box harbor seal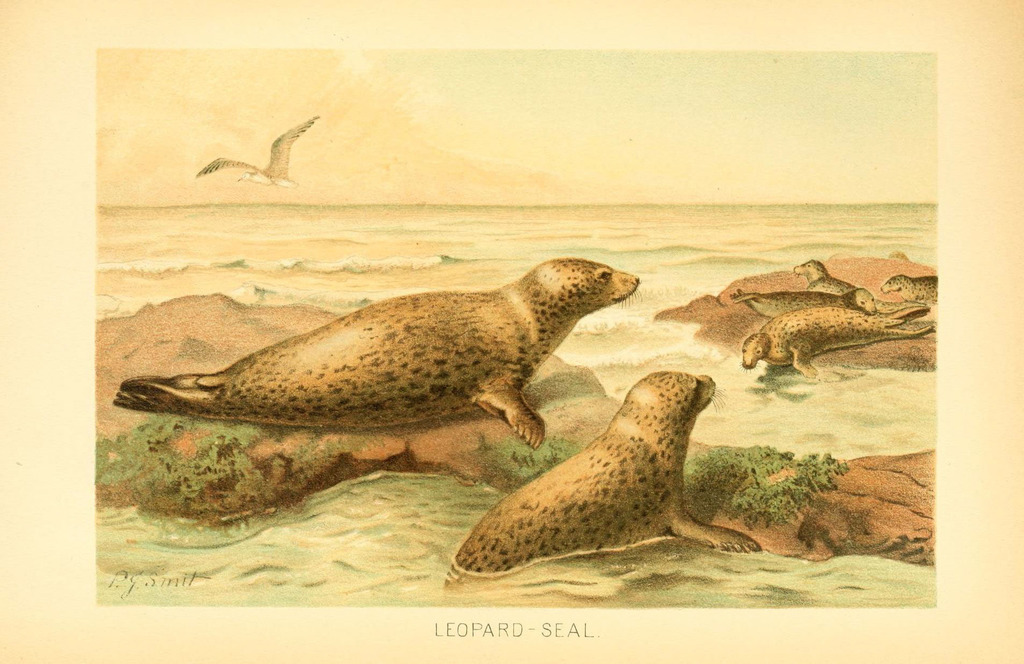
733 287 879 316
